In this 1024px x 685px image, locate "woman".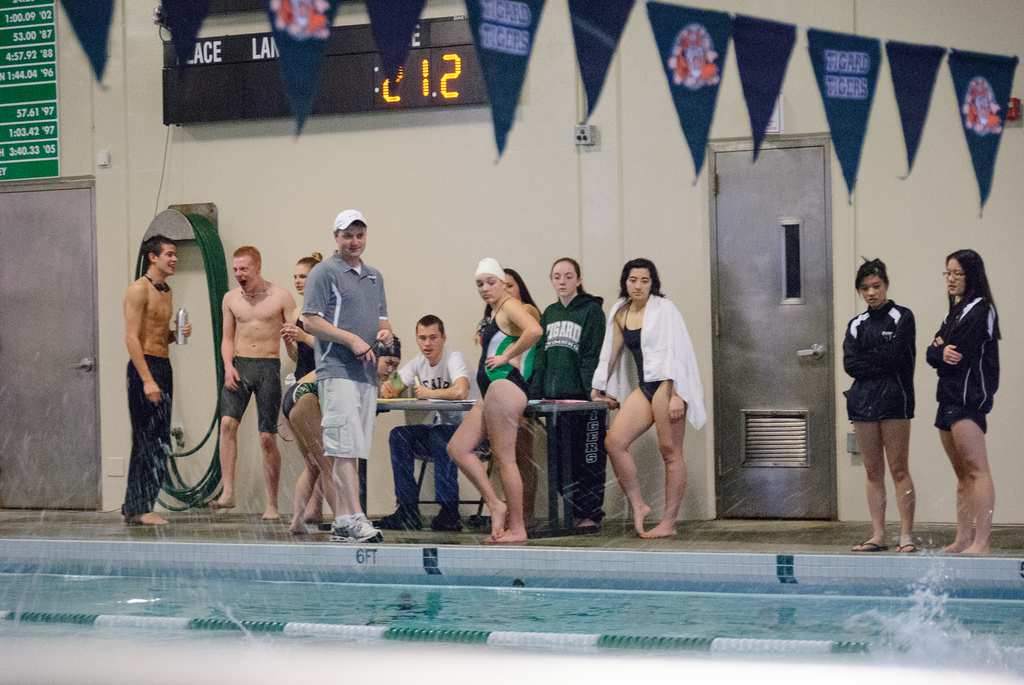
Bounding box: (x1=535, y1=255, x2=609, y2=532).
